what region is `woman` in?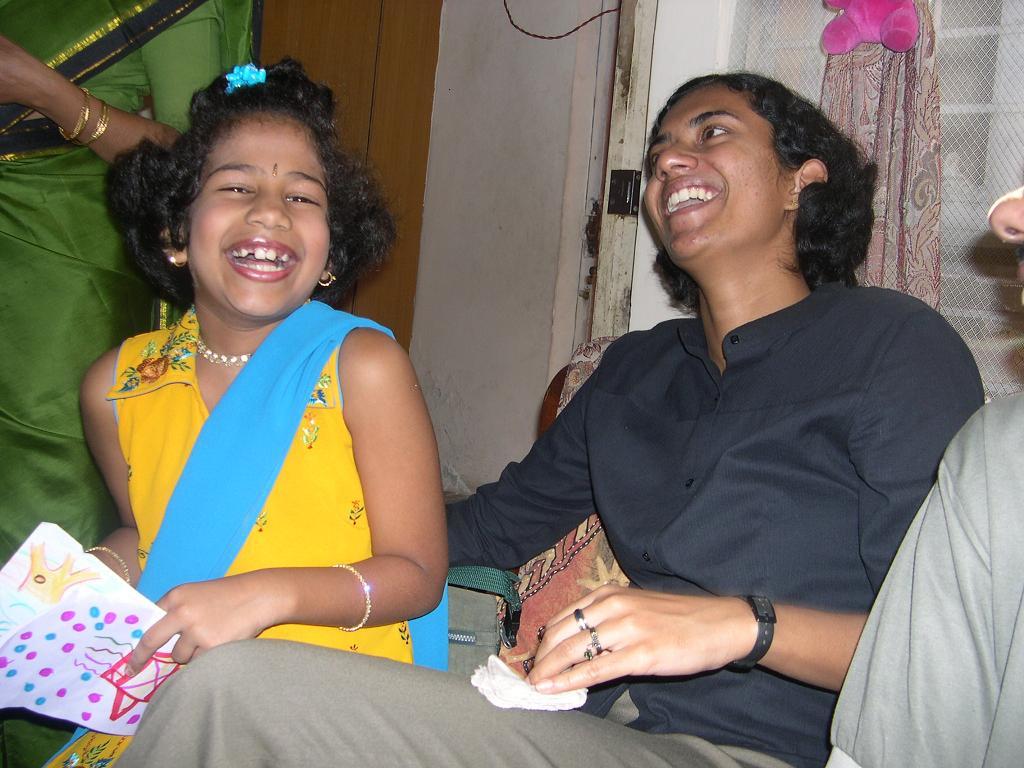
bbox=[0, 0, 261, 767].
